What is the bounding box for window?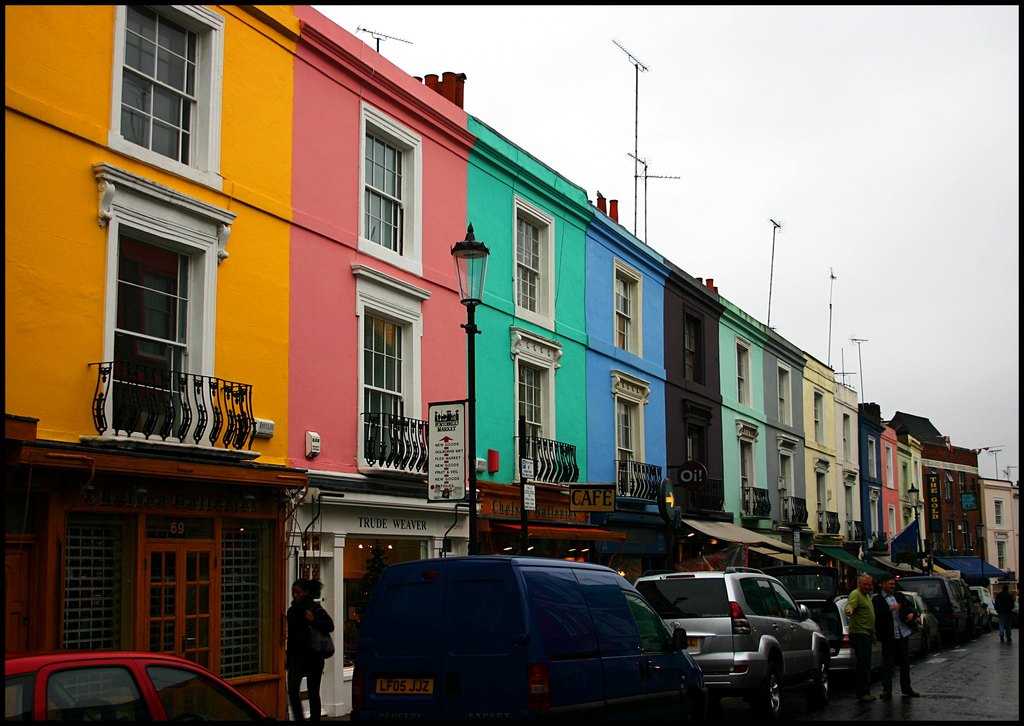
Rect(95, 158, 236, 435).
